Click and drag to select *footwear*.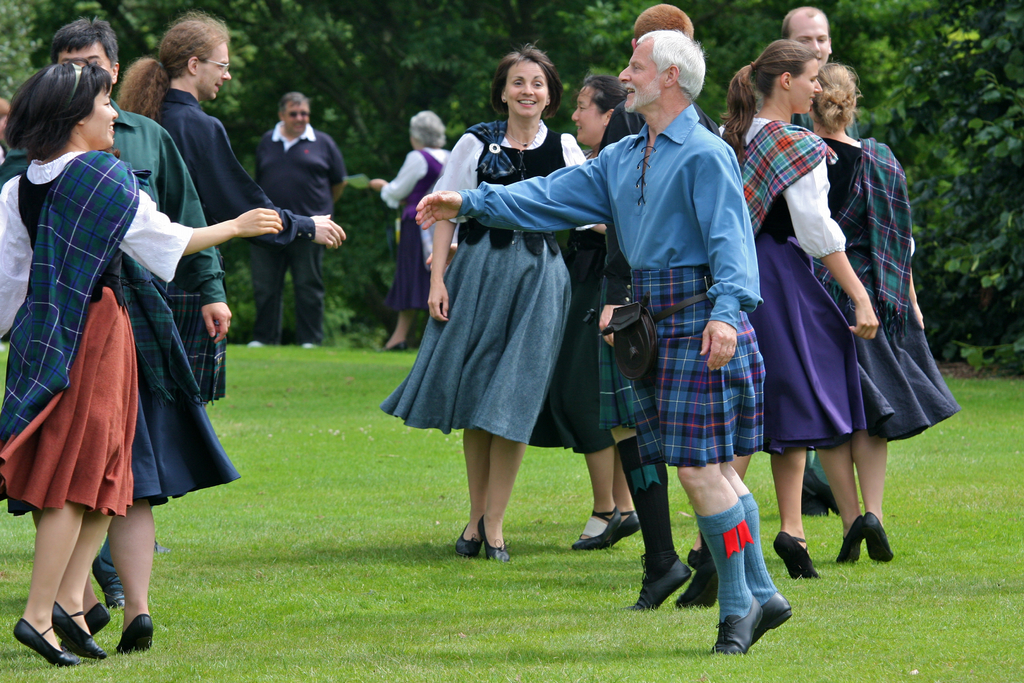
Selection: [862,511,895,561].
